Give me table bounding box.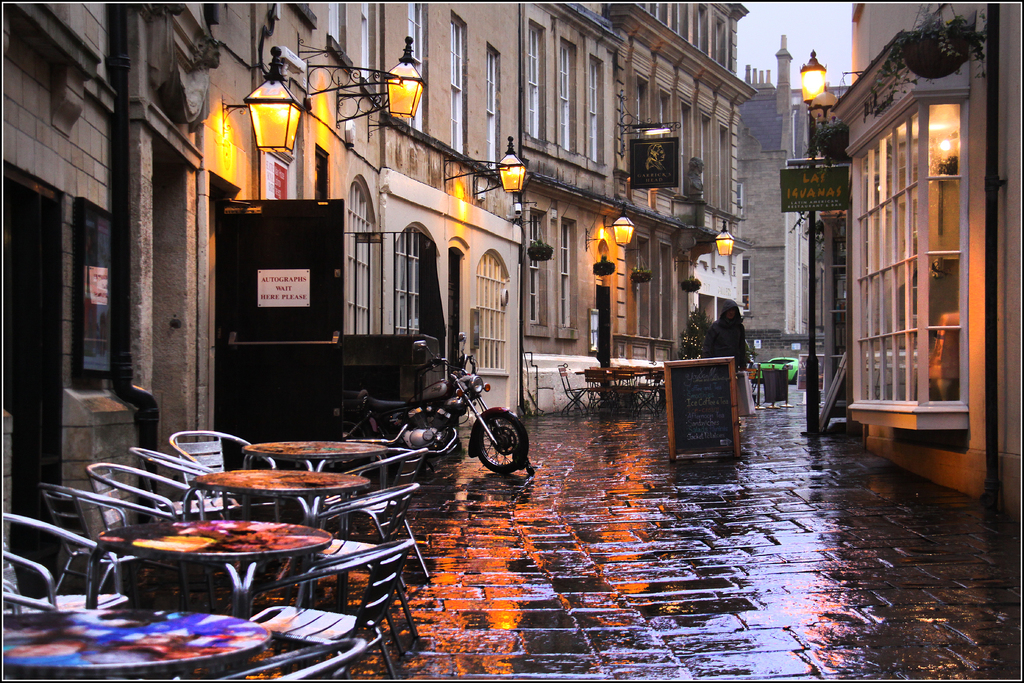
rect(180, 468, 372, 600).
